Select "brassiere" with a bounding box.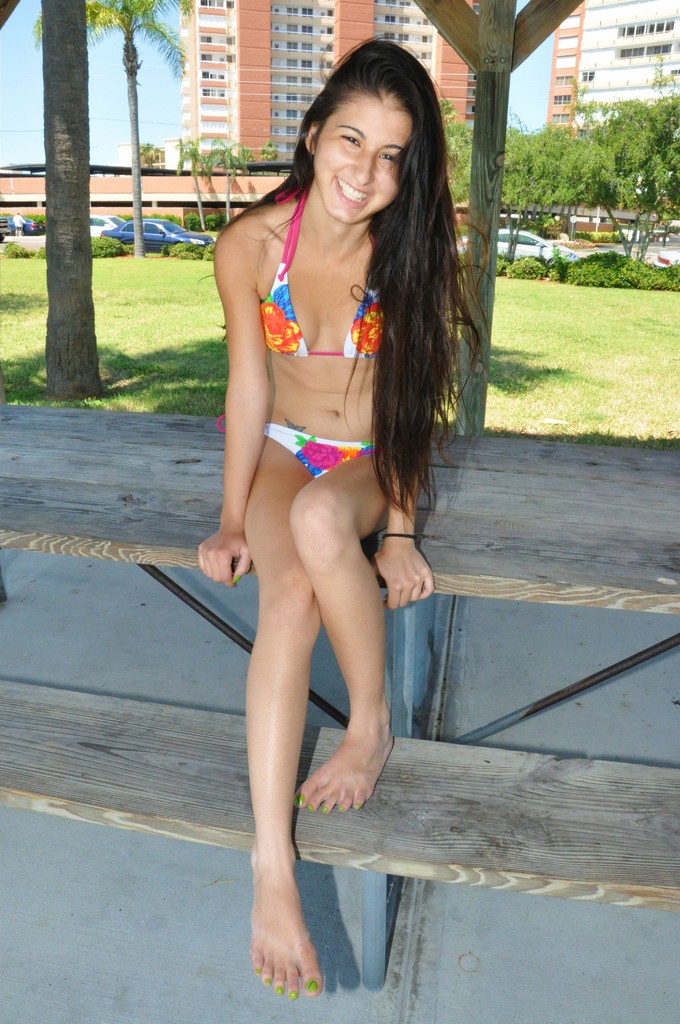
select_region(268, 168, 421, 406).
